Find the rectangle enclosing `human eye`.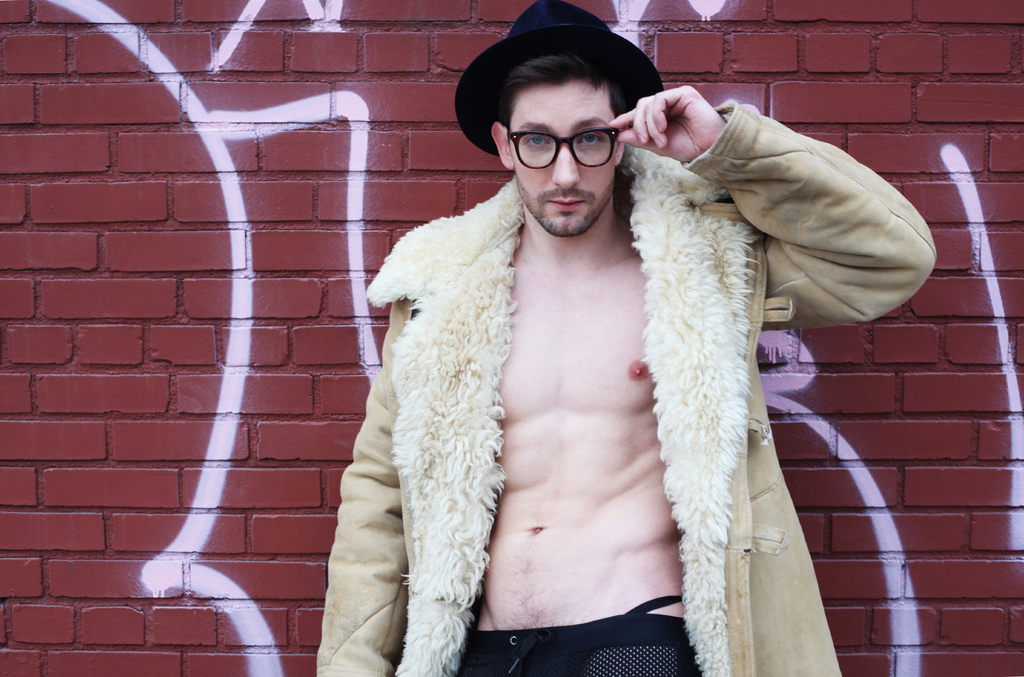
(523,133,558,154).
